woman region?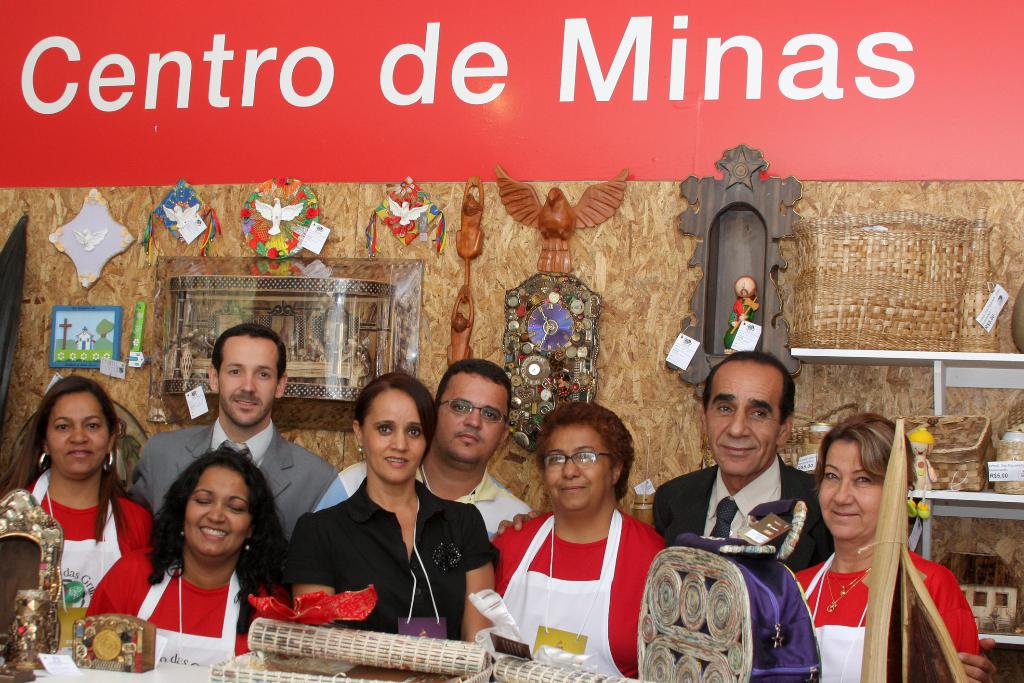
[289,372,492,646]
